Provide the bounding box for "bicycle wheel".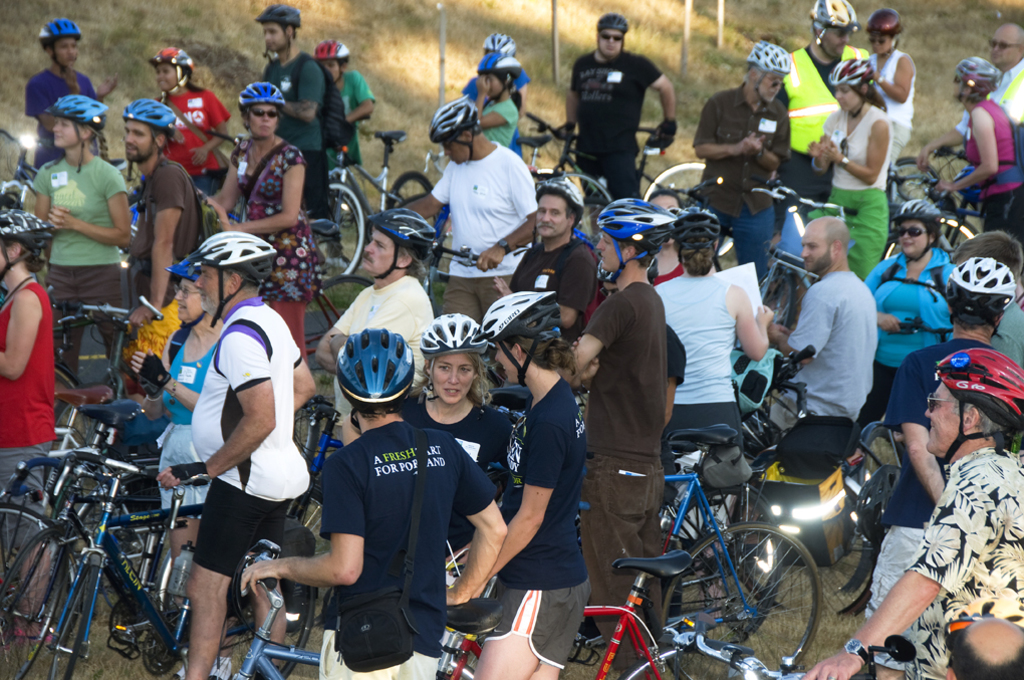
box=[50, 556, 93, 679].
